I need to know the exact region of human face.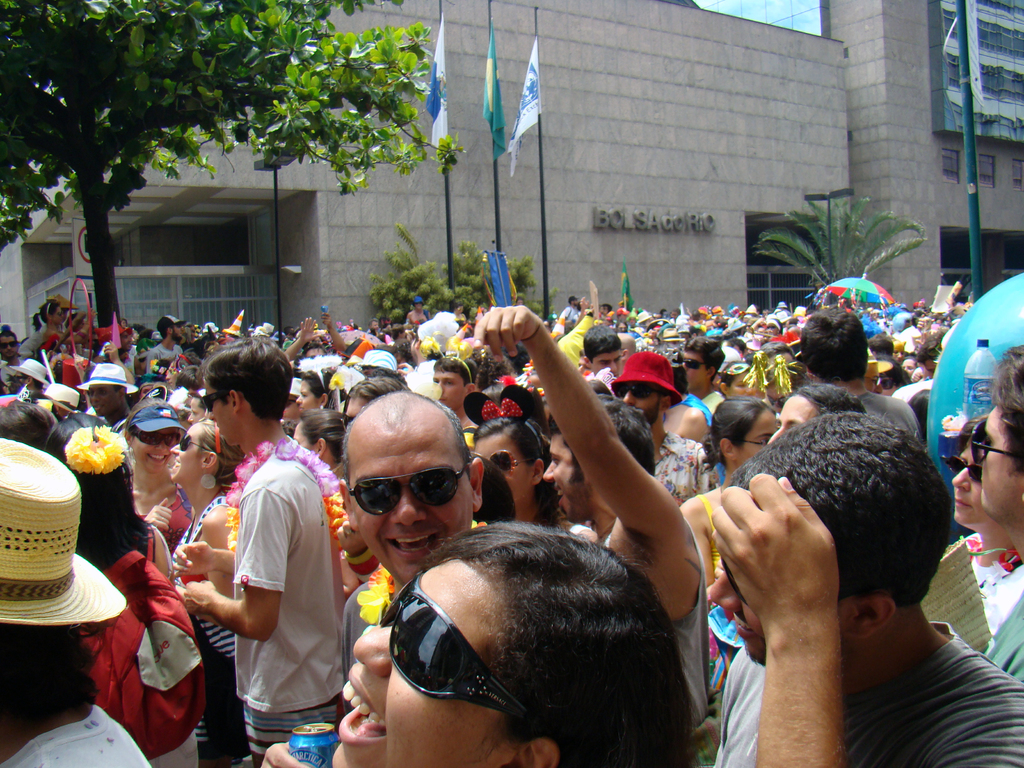
Region: bbox(950, 441, 997, 529).
